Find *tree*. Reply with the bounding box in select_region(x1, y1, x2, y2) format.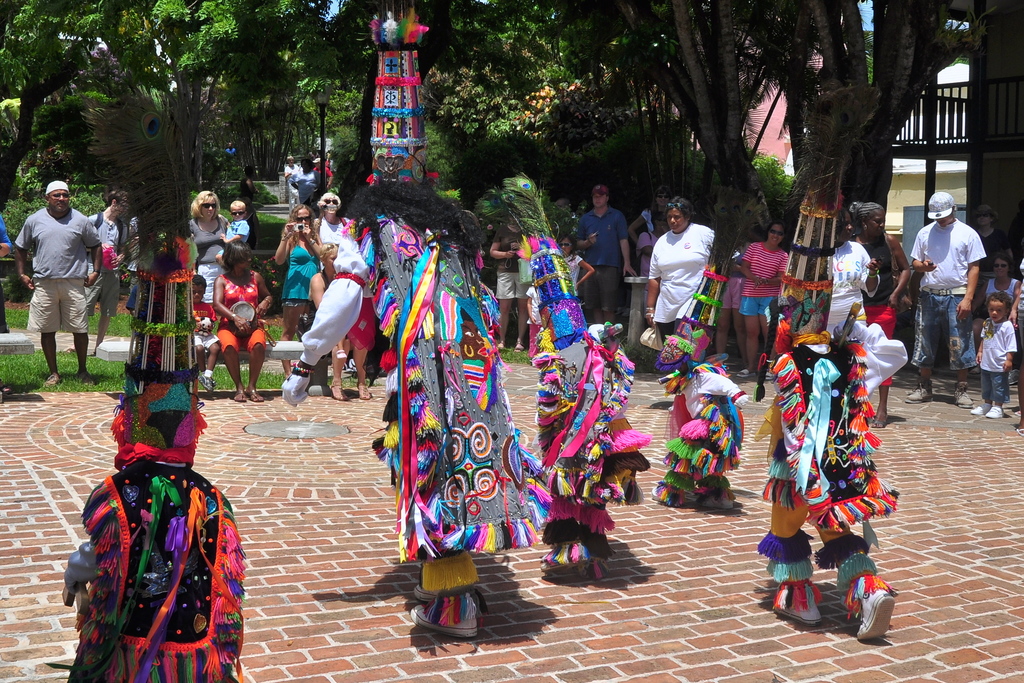
select_region(646, 0, 1023, 267).
